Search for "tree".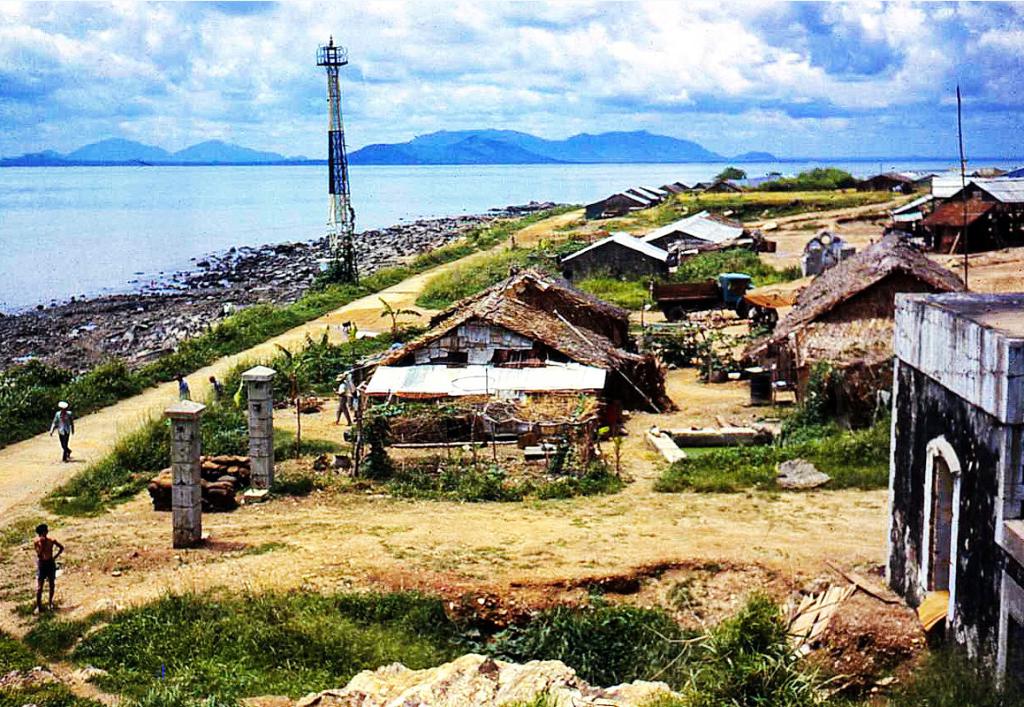
Found at [x1=376, y1=297, x2=420, y2=344].
